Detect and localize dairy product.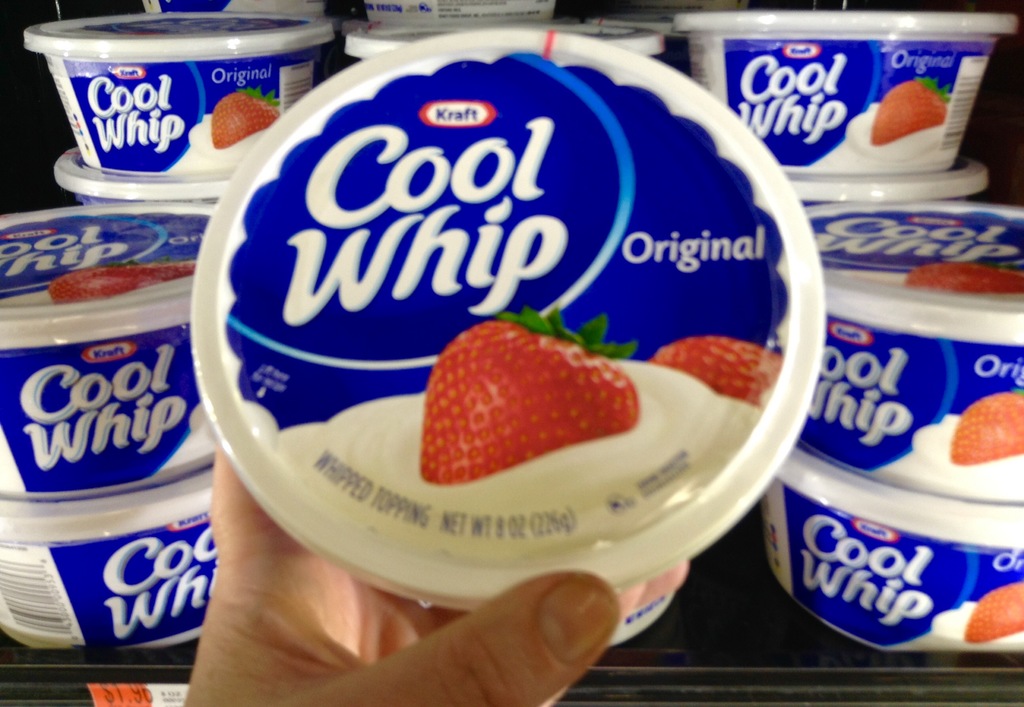
Localized at crop(748, 446, 1023, 663).
